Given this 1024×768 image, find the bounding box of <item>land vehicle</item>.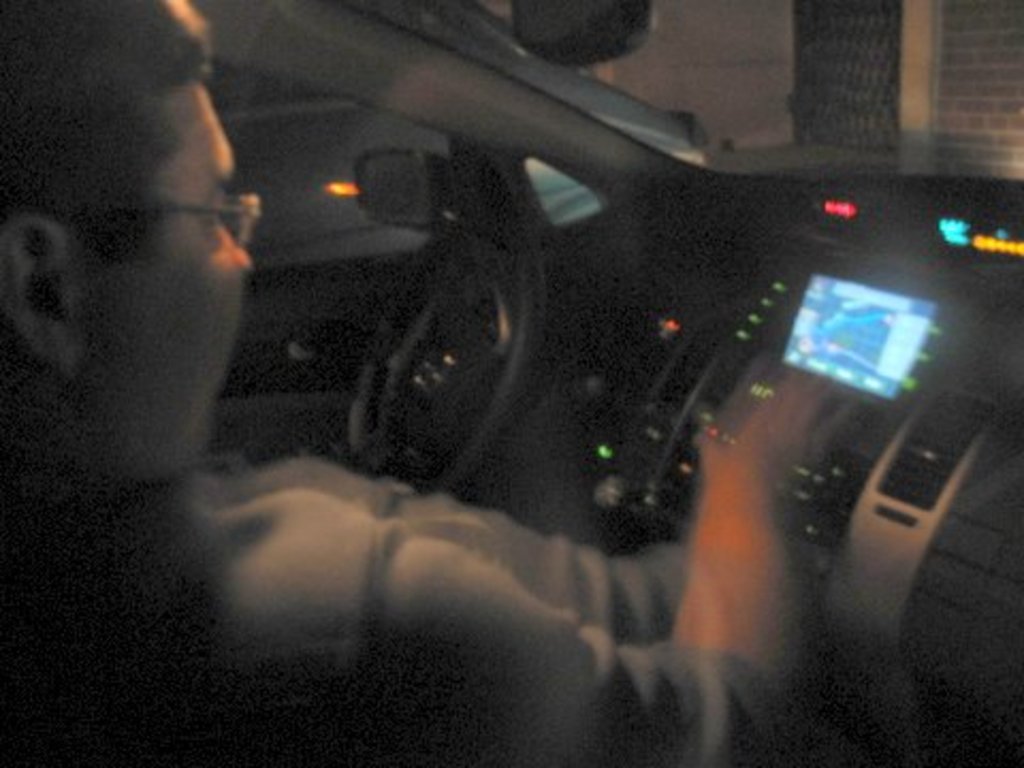
bbox=(0, 0, 1022, 766).
